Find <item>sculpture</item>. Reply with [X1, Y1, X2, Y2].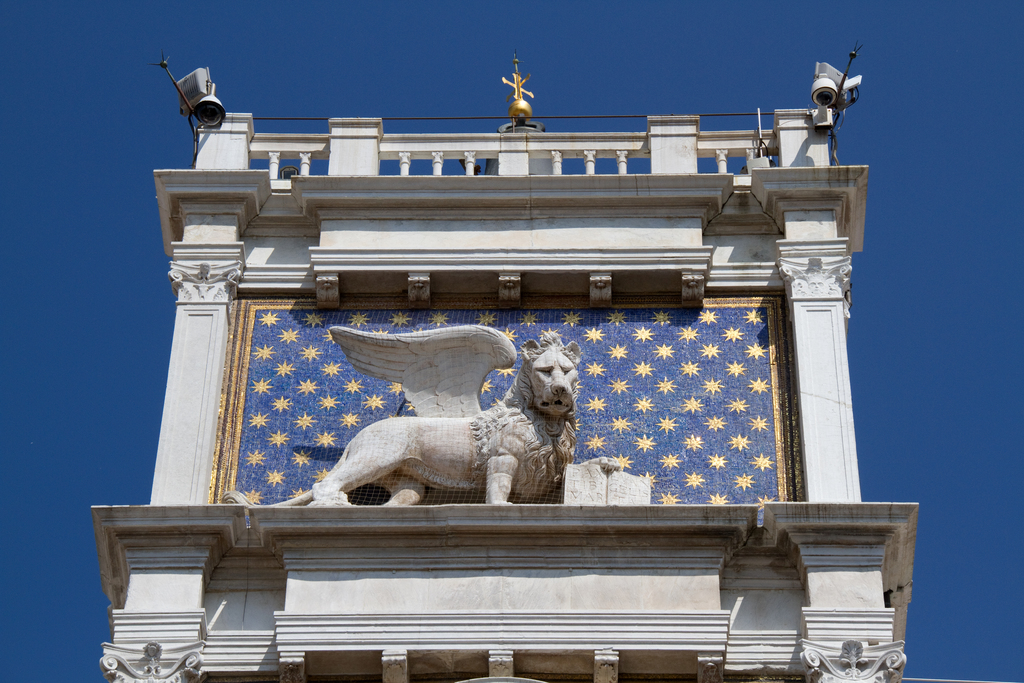
[199, 293, 607, 537].
